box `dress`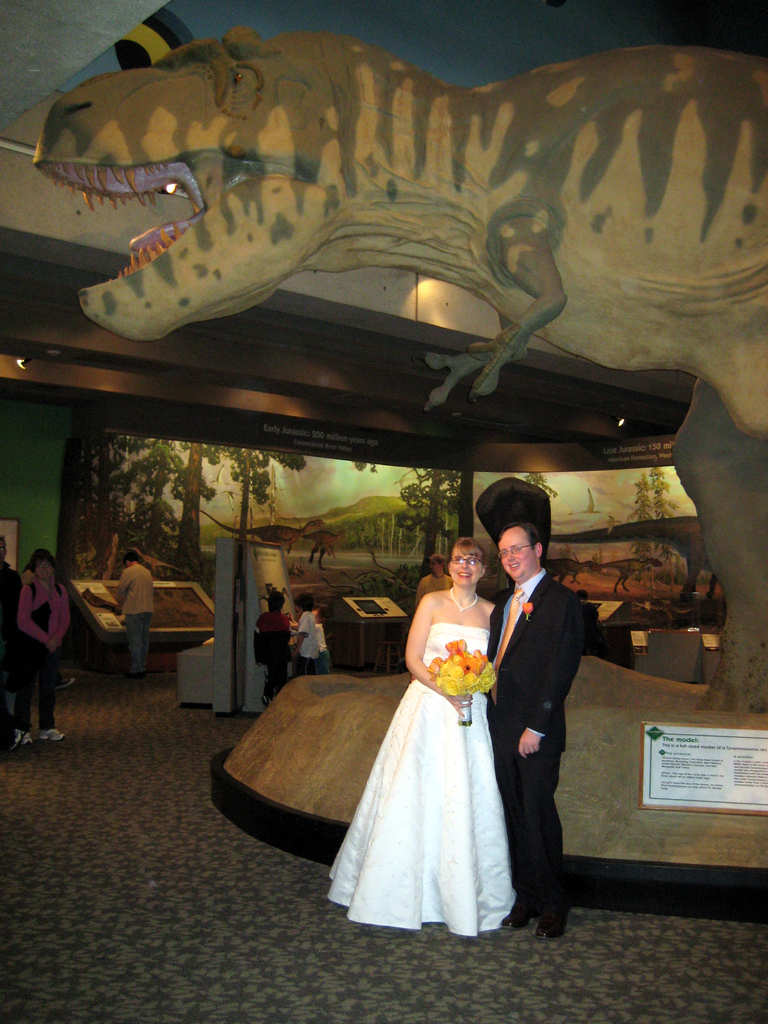
box(331, 620, 518, 935)
